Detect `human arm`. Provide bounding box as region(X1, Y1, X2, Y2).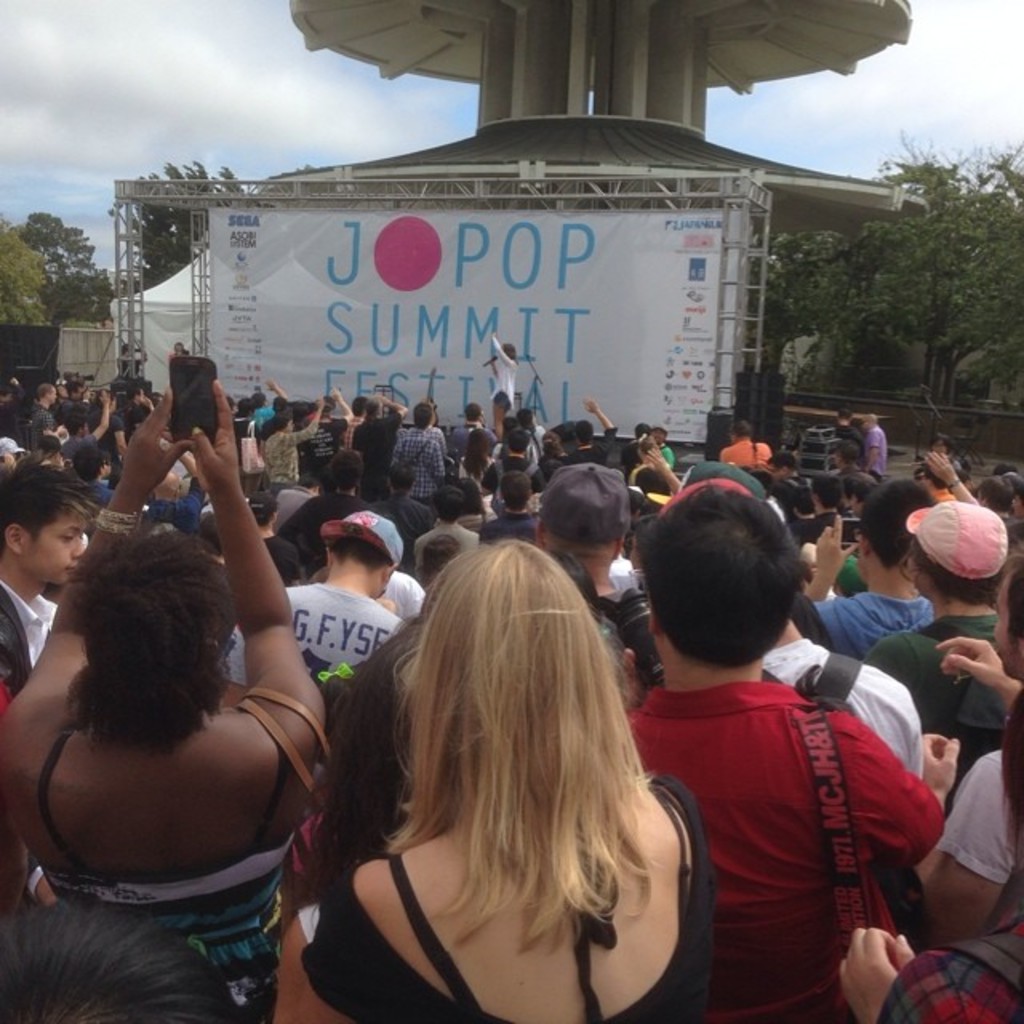
region(936, 456, 981, 517).
